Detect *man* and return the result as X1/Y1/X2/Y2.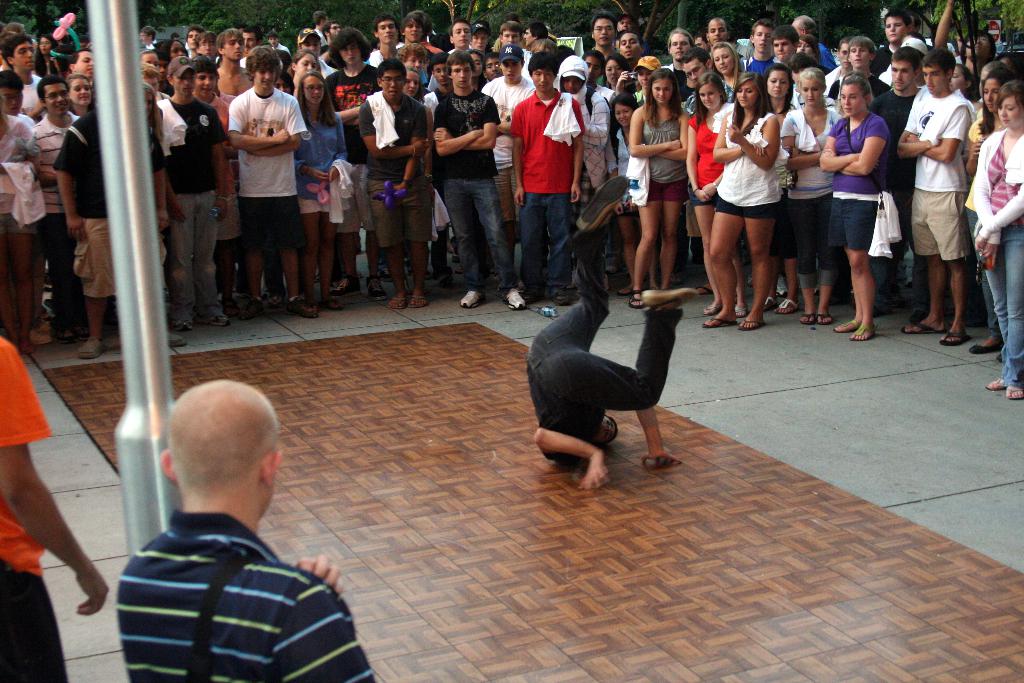
0/332/110/682.
